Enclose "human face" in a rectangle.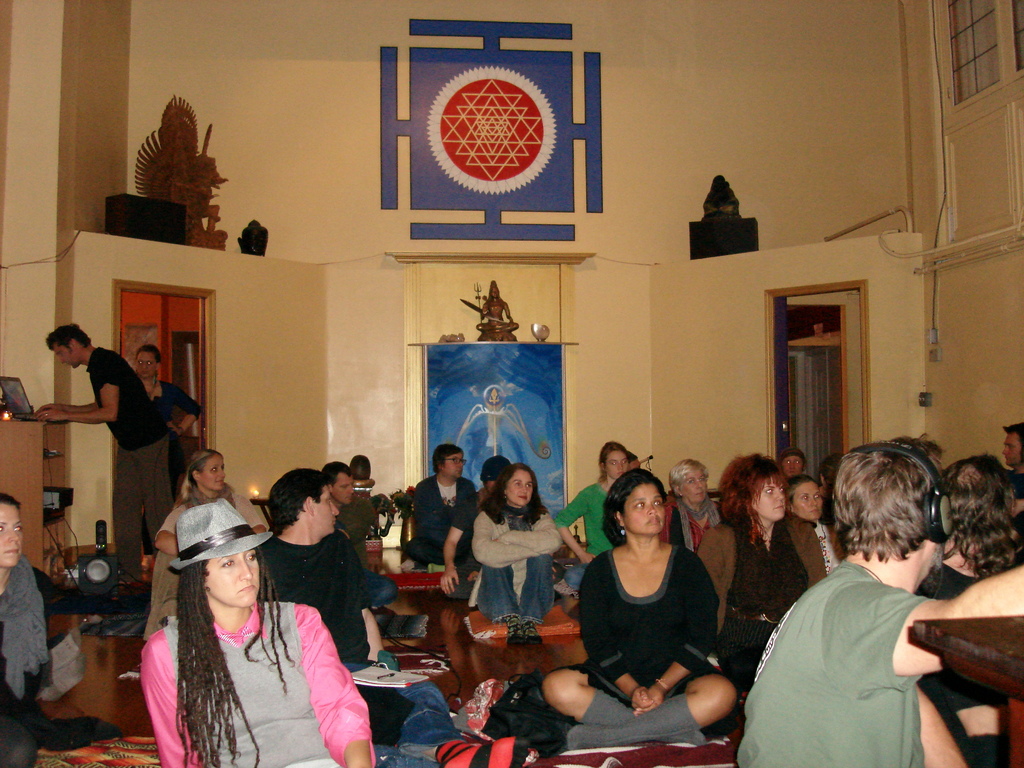
{"x1": 796, "y1": 483, "x2": 822, "y2": 519}.
